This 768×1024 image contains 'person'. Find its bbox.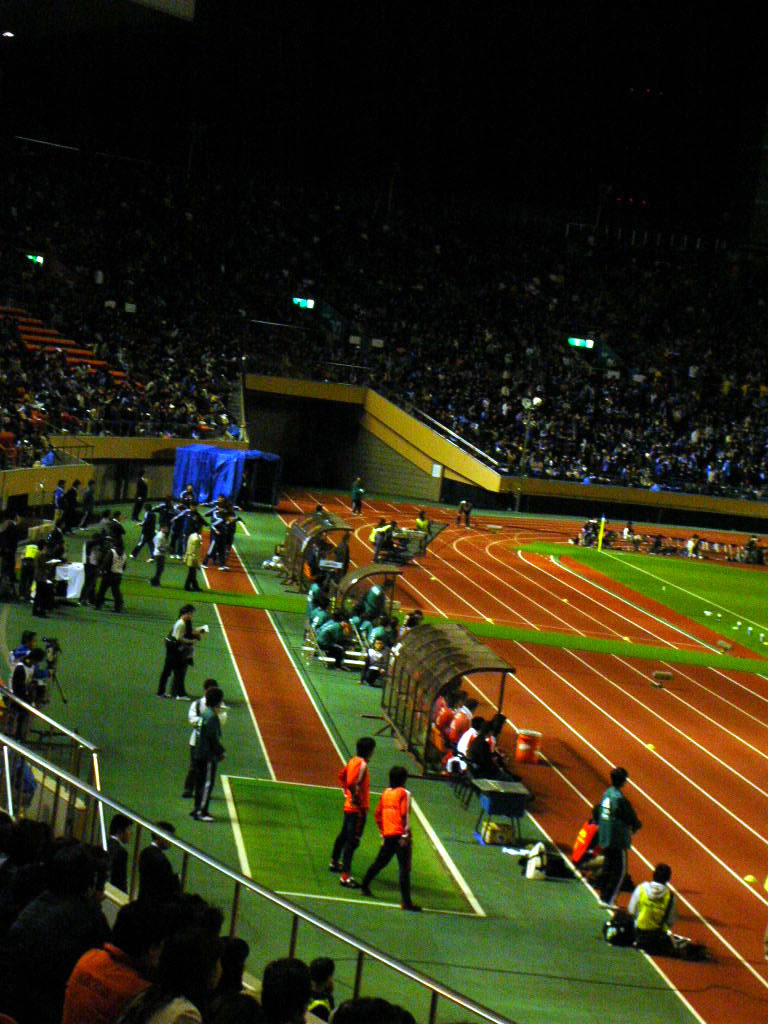
148,524,172,589.
